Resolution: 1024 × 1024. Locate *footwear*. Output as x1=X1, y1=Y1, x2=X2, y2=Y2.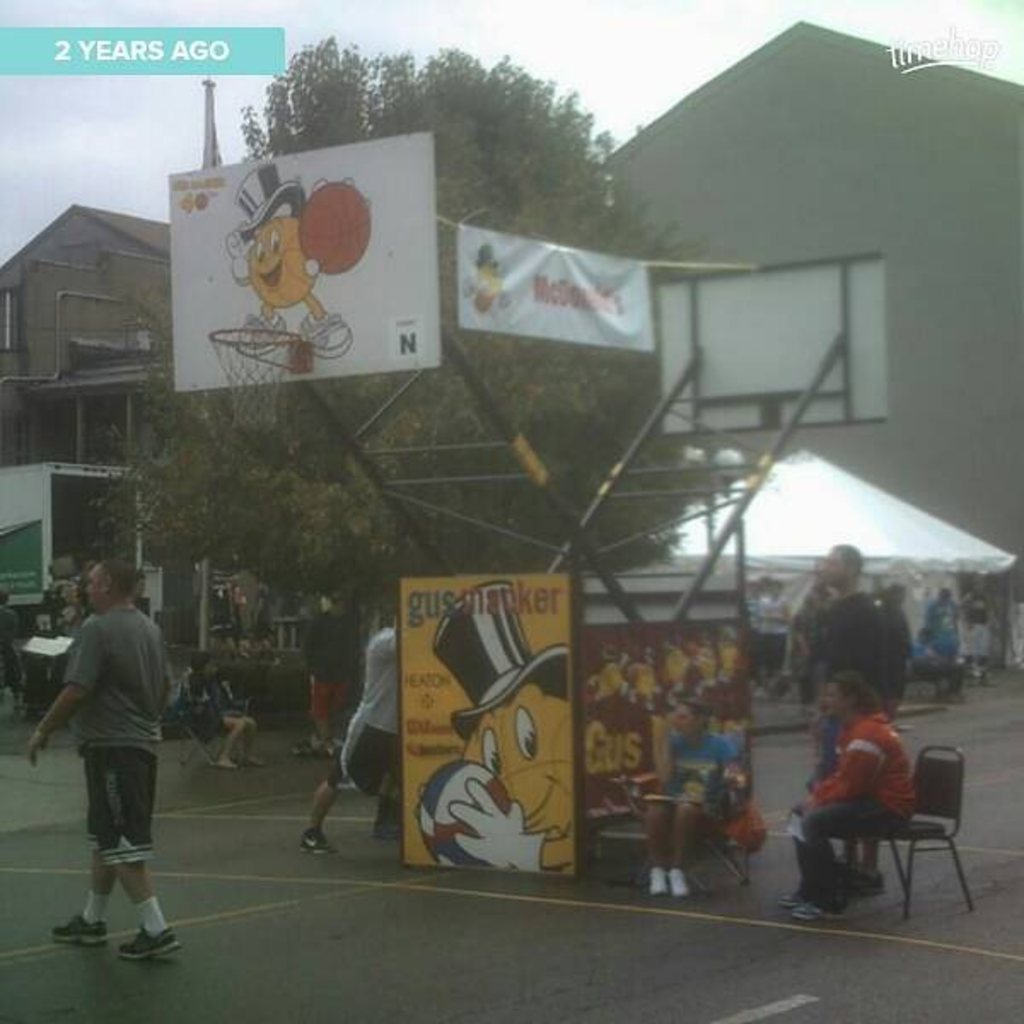
x1=379, y1=817, x2=396, y2=838.
